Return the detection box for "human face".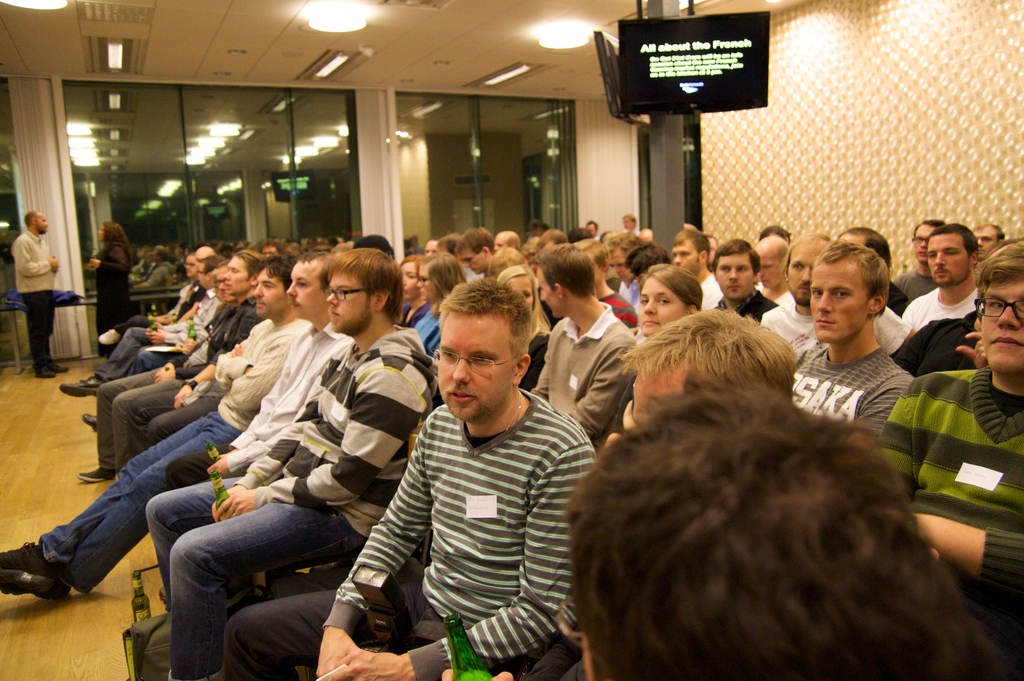
pyautogui.locateOnScreen(400, 261, 417, 298).
